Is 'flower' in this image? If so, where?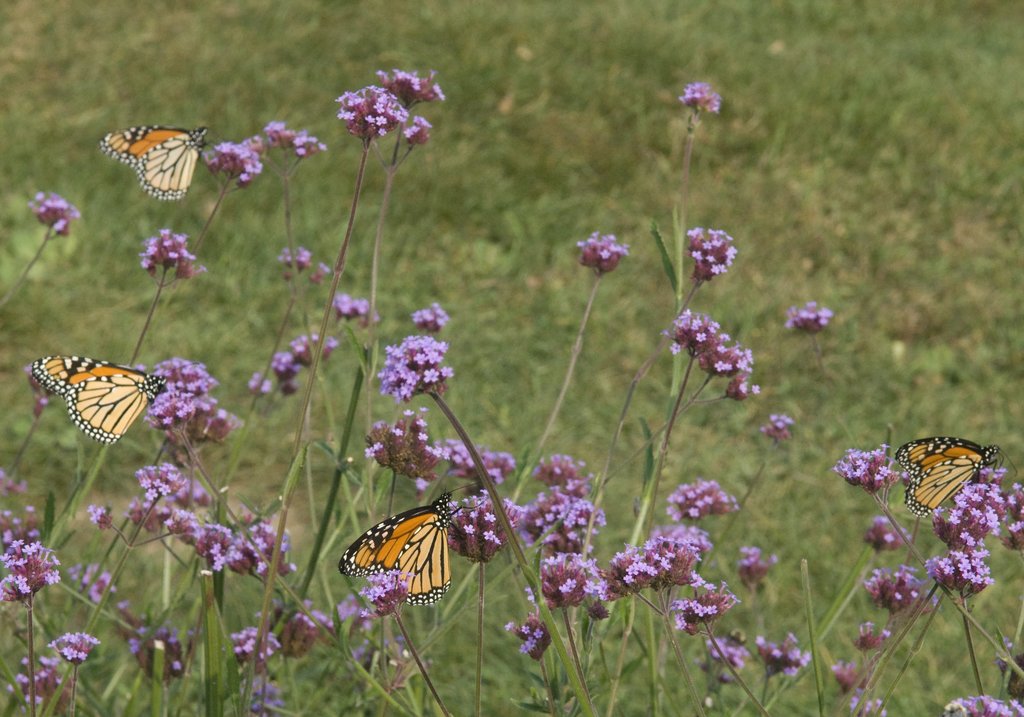
Yes, at {"x1": 374, "y1": 68, "x2": 440, "y2": 102}.
